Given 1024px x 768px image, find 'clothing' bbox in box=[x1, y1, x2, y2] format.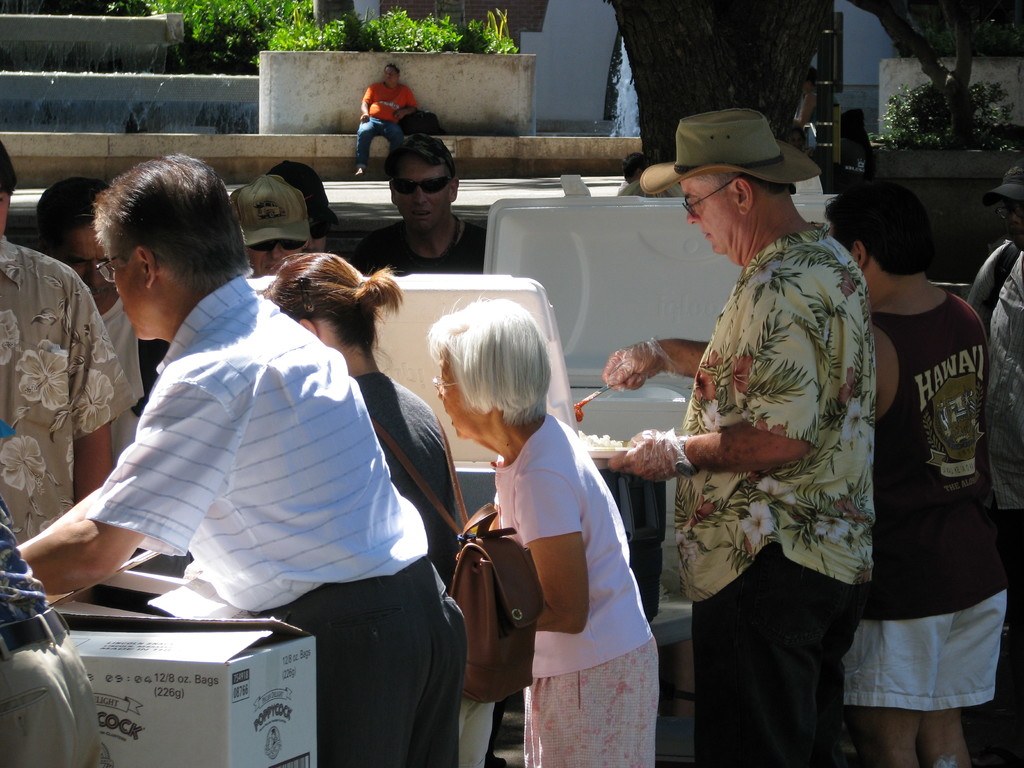
box=[81, 253, 468, 767].
